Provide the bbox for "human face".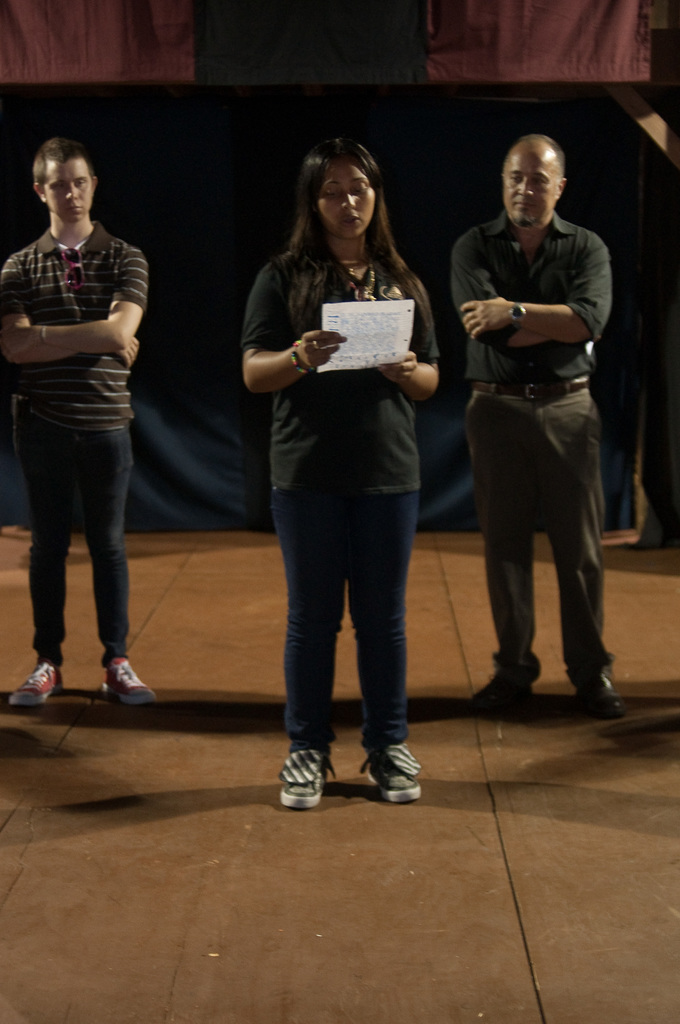
<box>316,162,374,236</box>.
